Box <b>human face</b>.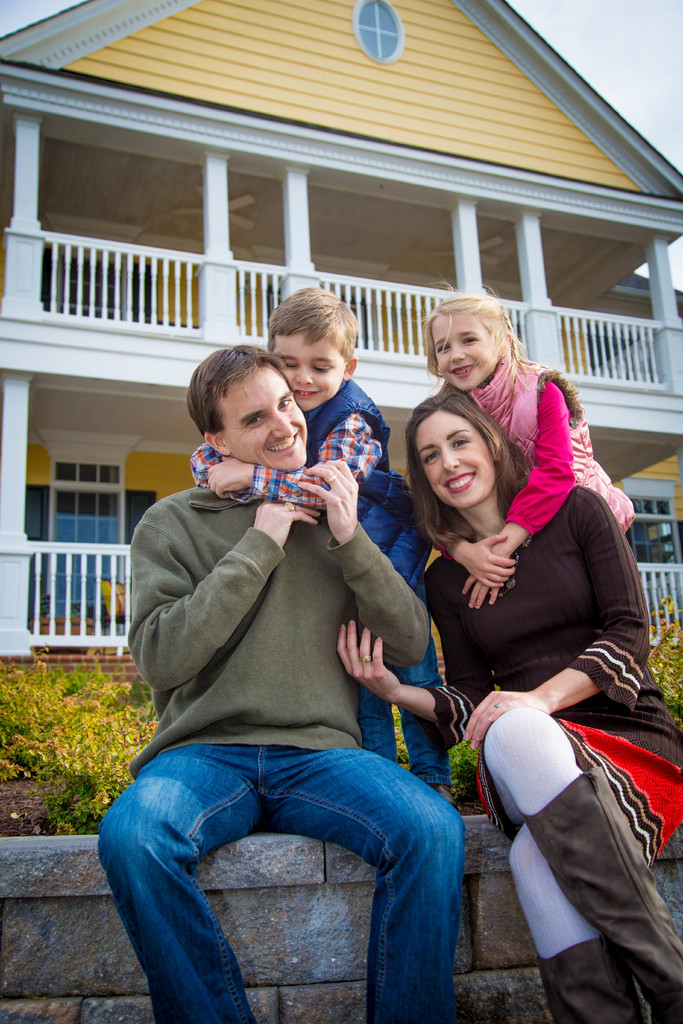
crop(418, 406, 497, 508).
